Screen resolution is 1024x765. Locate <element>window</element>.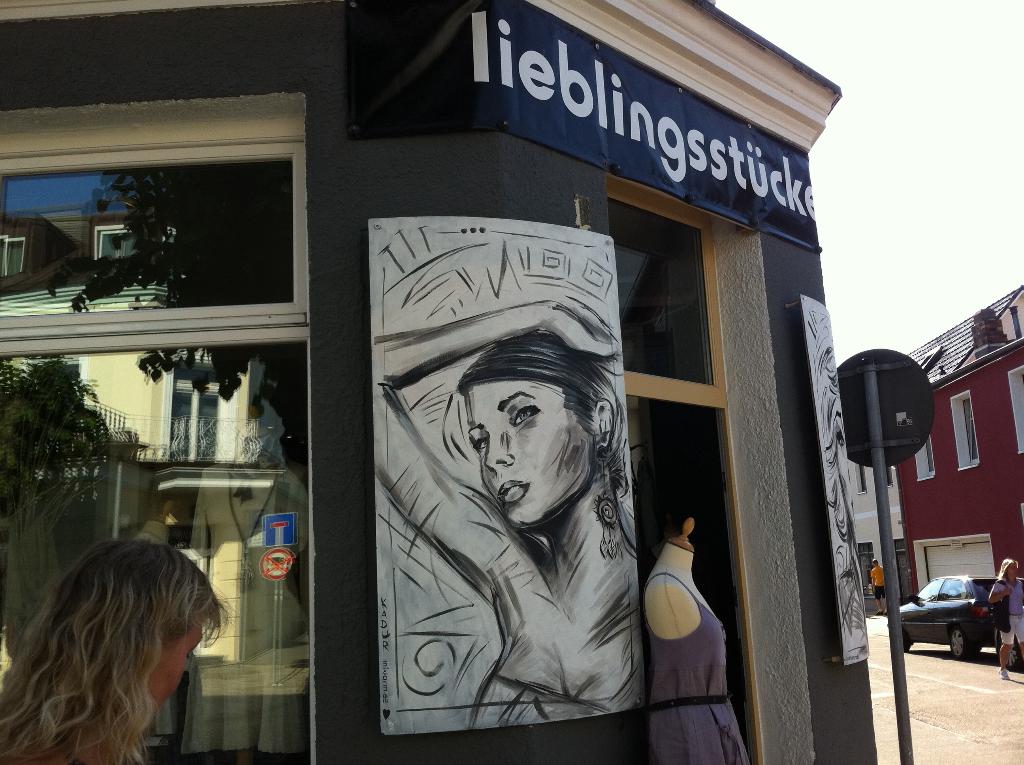
rect(1006, 366, 1023, 457).
